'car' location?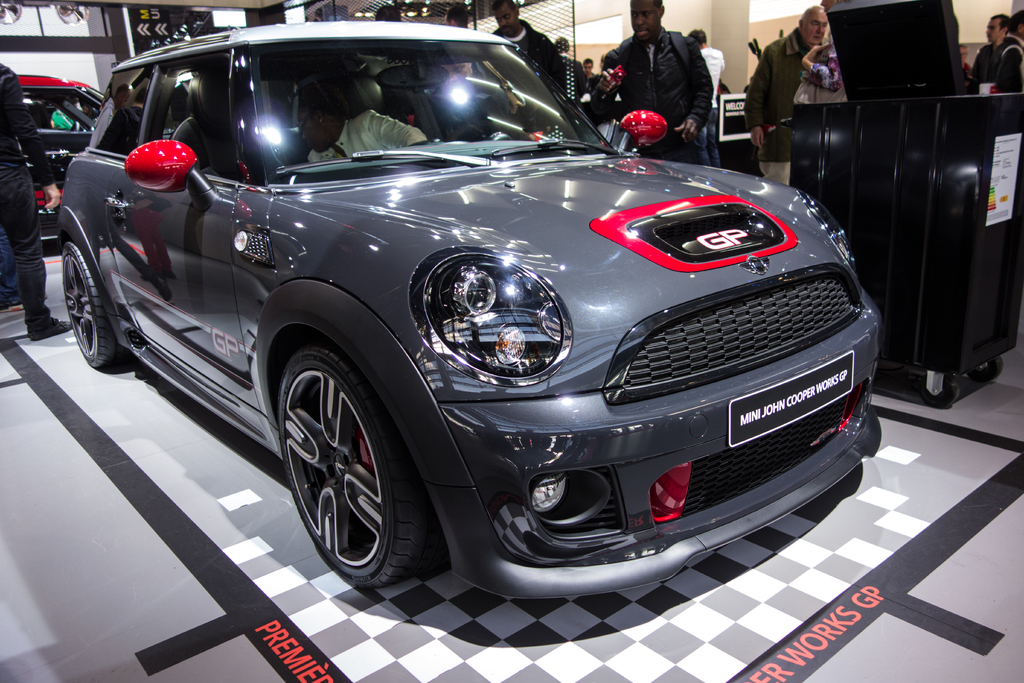
[x1=17, y1=77, x2=106, y2=242]
